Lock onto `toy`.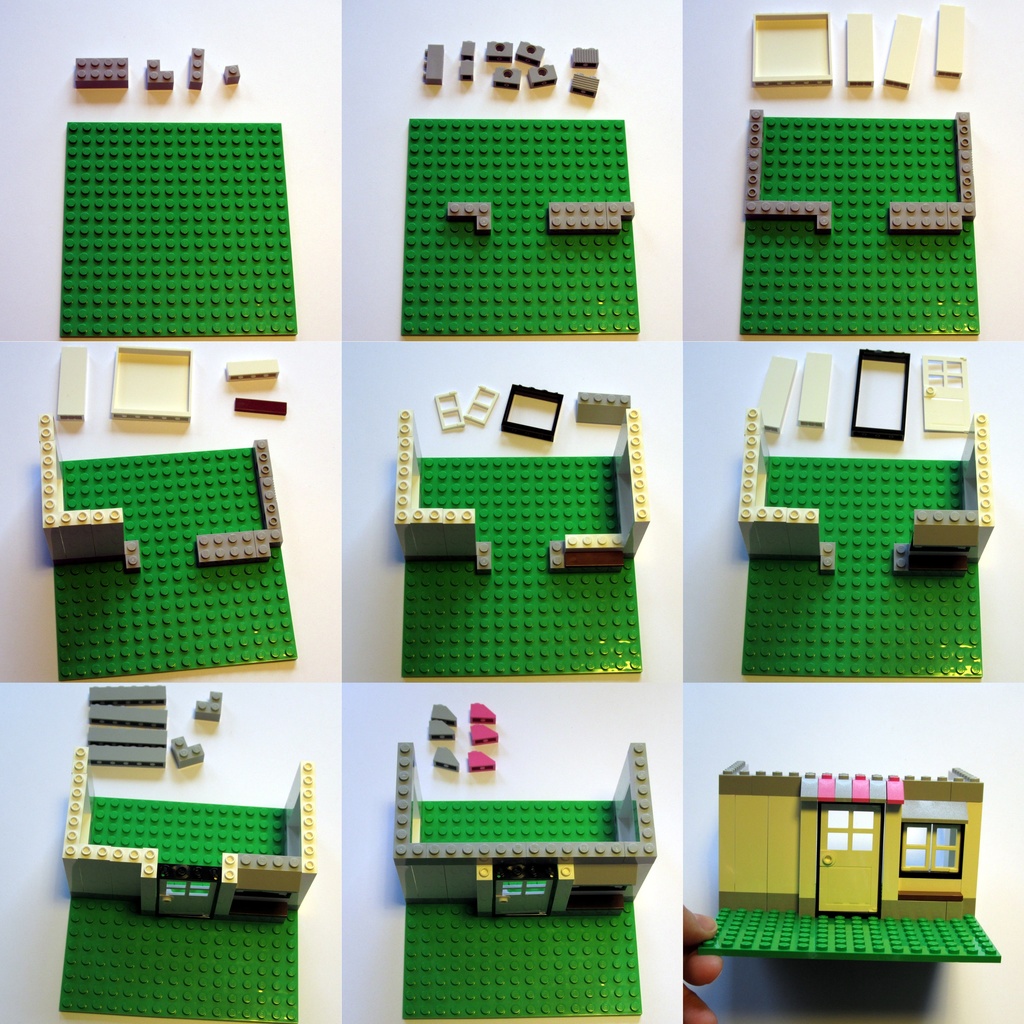
Locked: bbox=[918, 355, 970, 433].
